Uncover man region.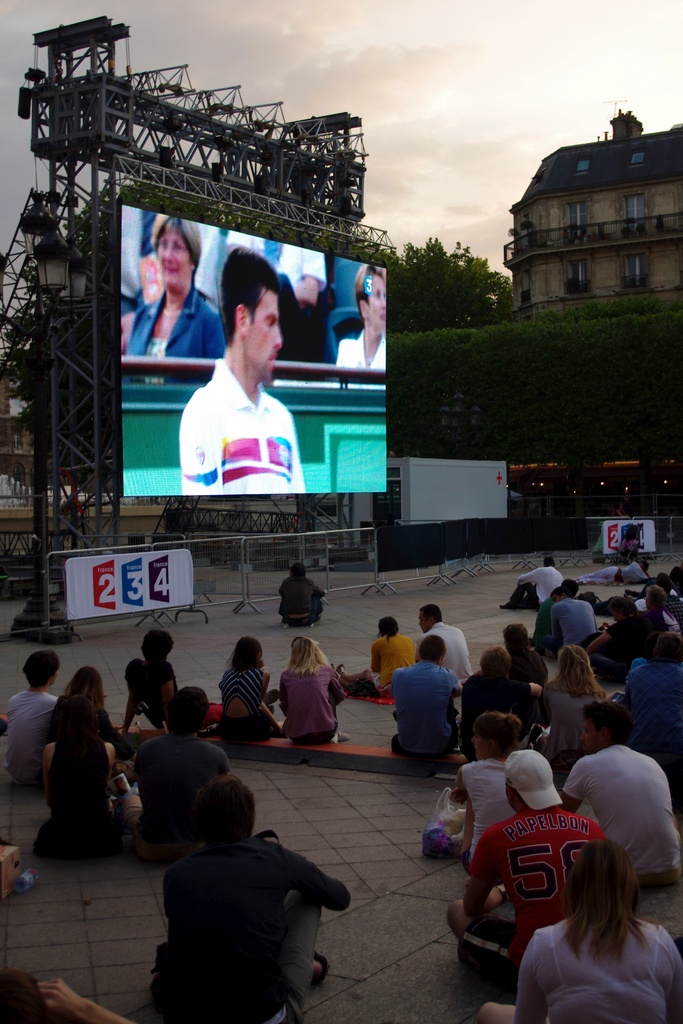
Uncovered: 559,703,682,888.
